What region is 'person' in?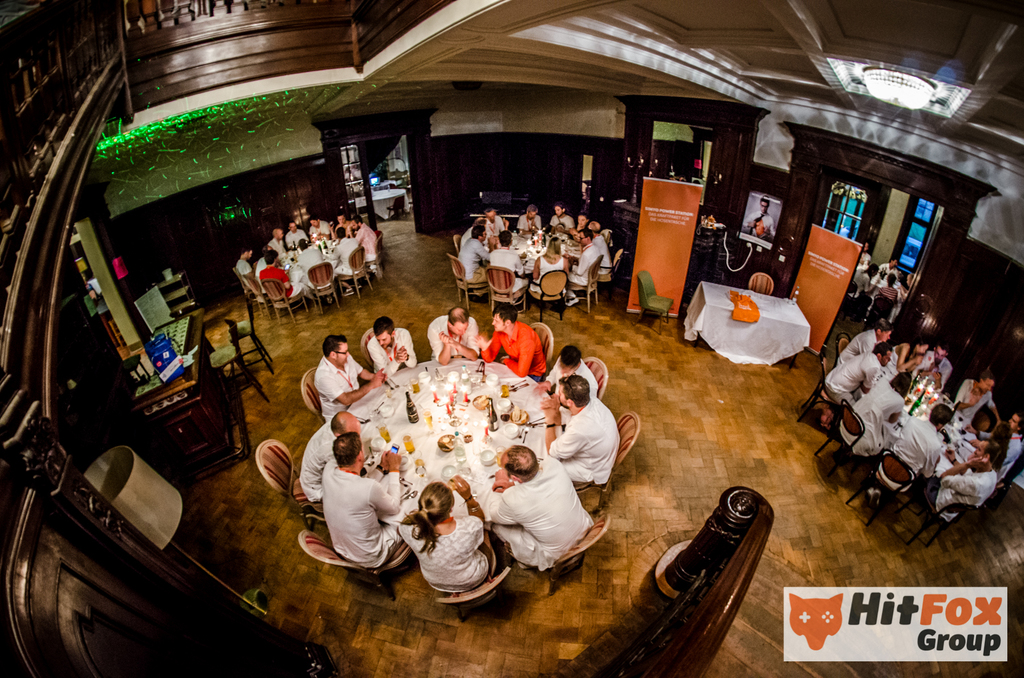
BBox(532, 234, 575, 298).
